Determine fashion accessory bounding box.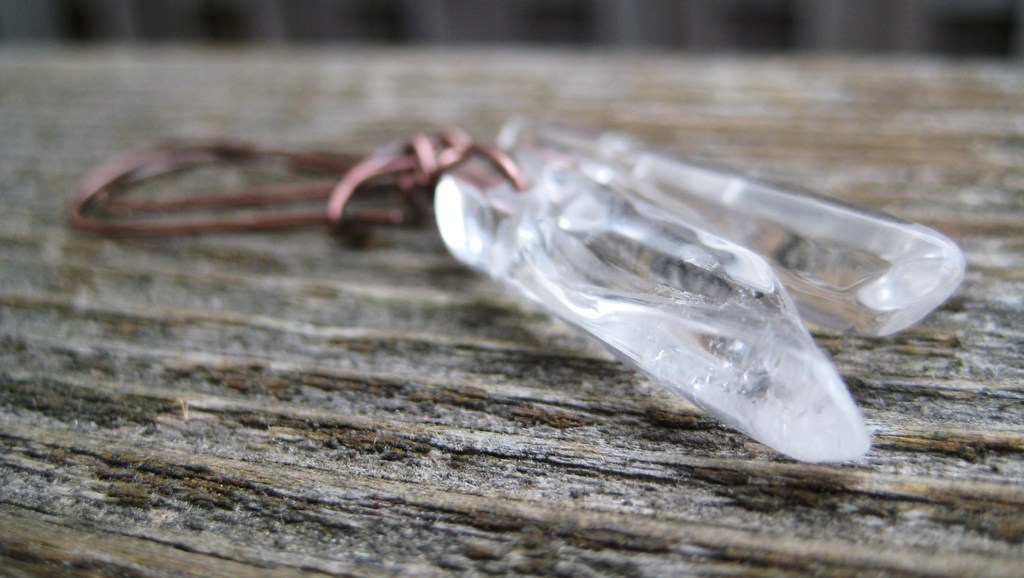
Determined: BBox(69, 131, 970, 480).
